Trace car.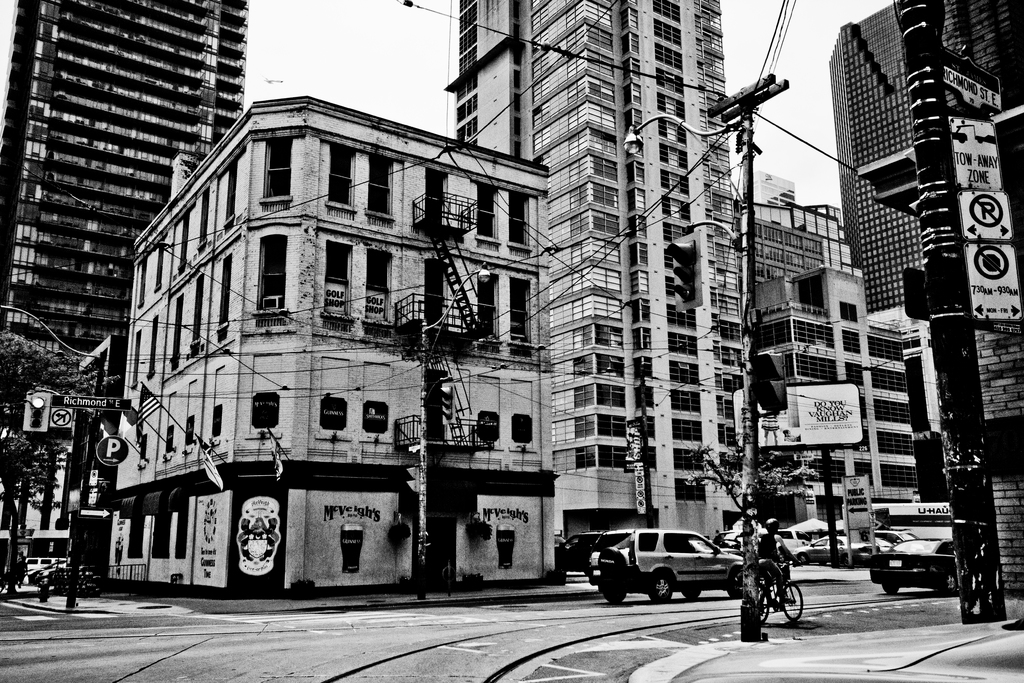
Traced to BBox(584, 525, 745, 600).
